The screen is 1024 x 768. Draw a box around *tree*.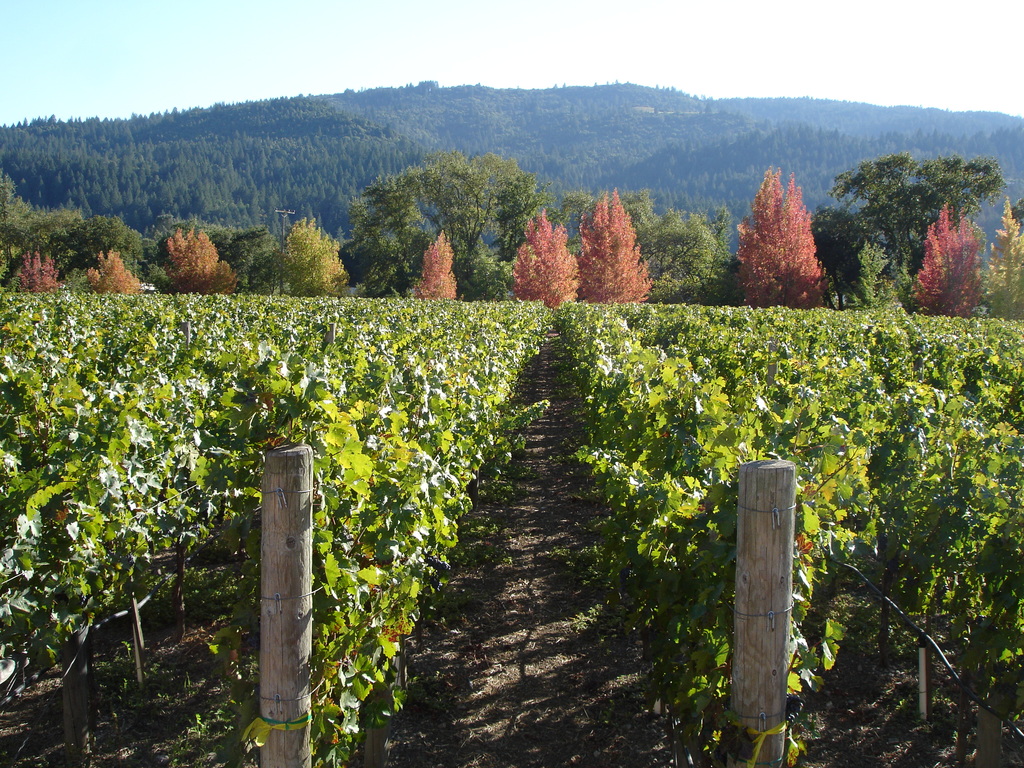
x1=408, y1=225, x2=469, y2=305.
